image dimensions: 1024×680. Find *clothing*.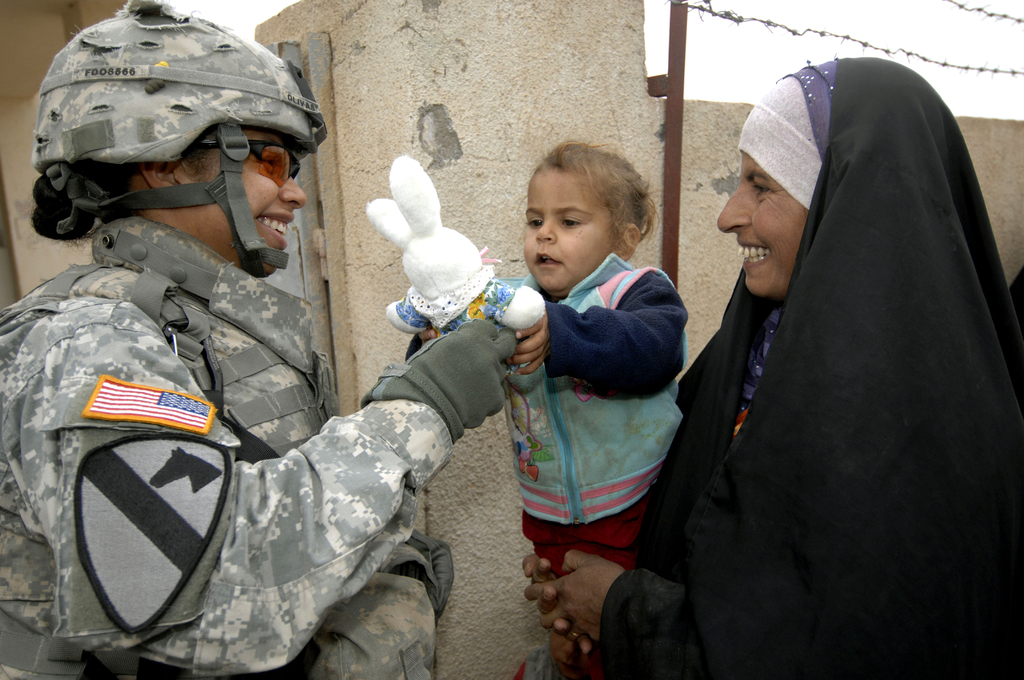
<box>656,51,1023,658</box>.
